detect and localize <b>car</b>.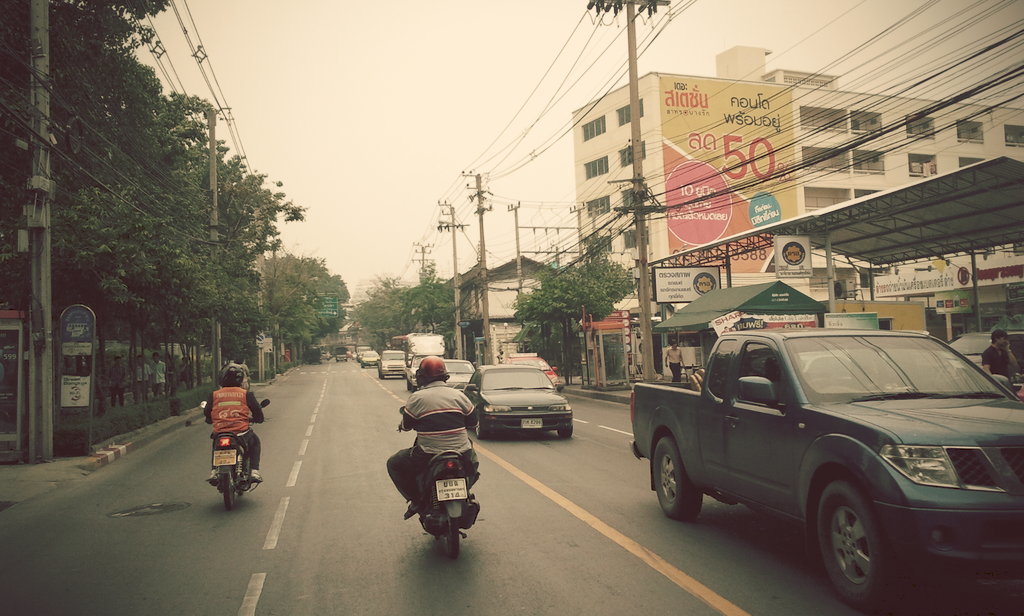
Localized at (x1=377, y1=352, x2=410, y2=376).
